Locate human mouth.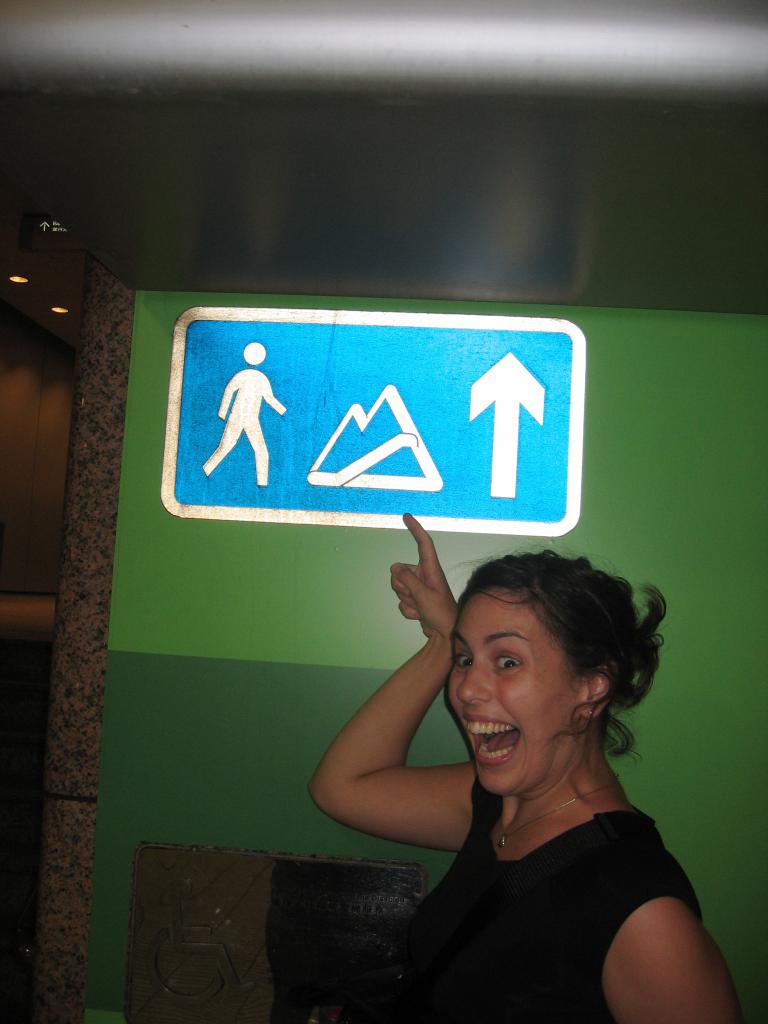
Bounding box: bbox=[456, 712, 525, 772].
